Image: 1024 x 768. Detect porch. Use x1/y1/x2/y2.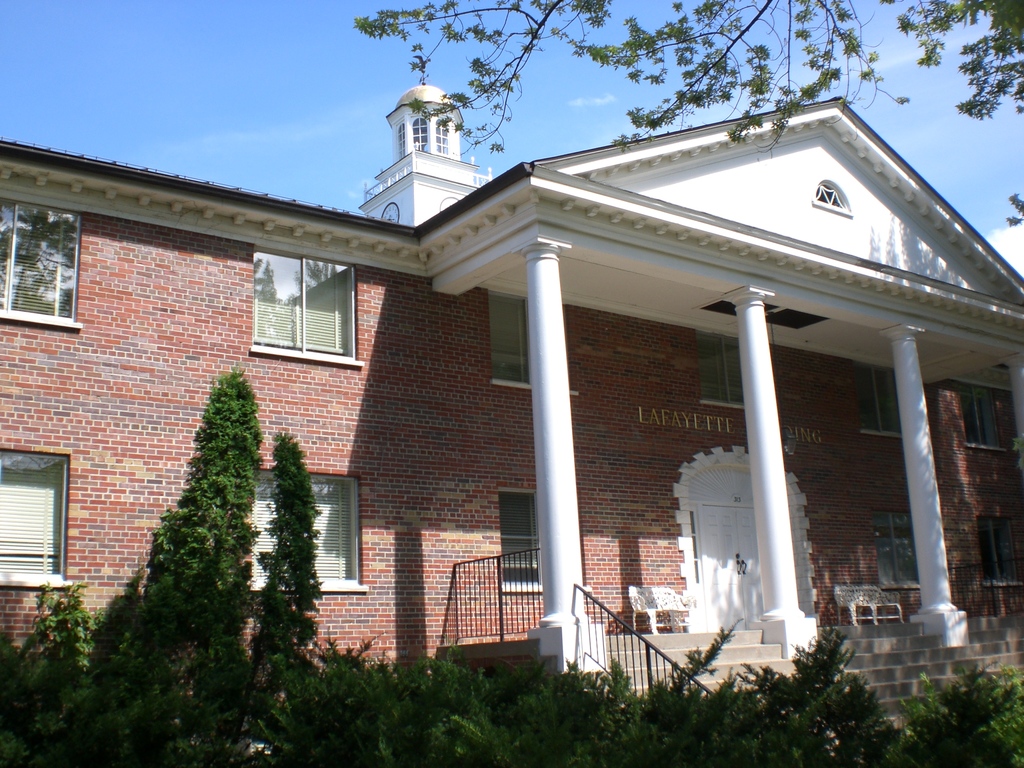
445/532/776/760.
